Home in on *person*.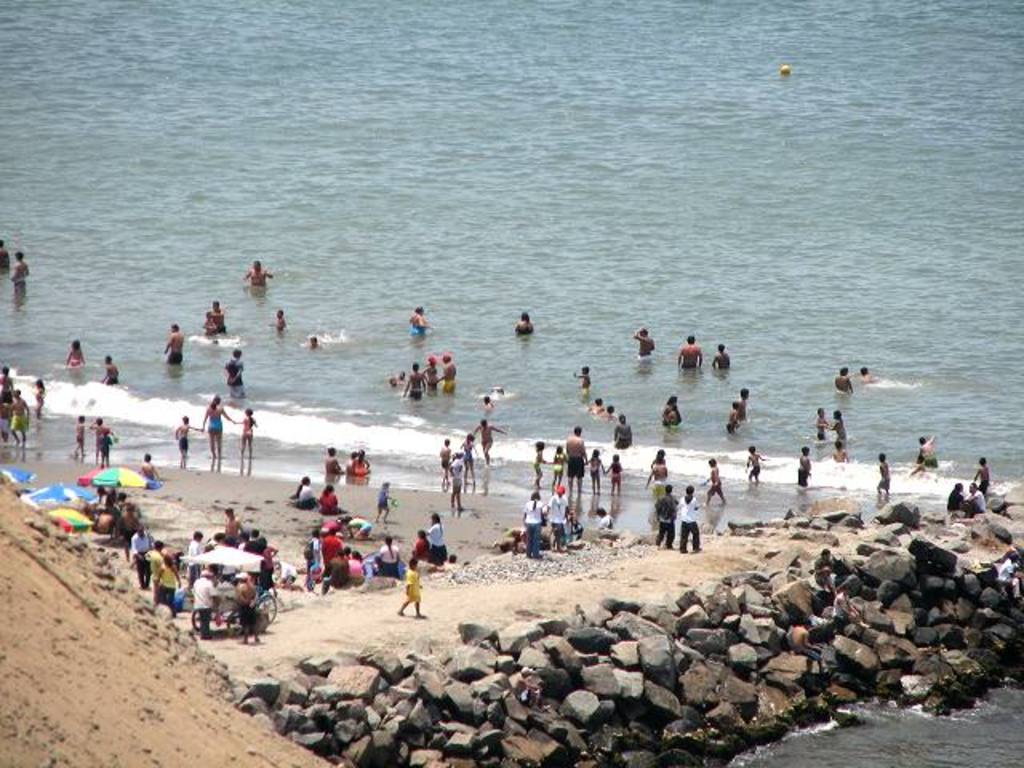
Homed in at crop(909, 450, 925, 478).
